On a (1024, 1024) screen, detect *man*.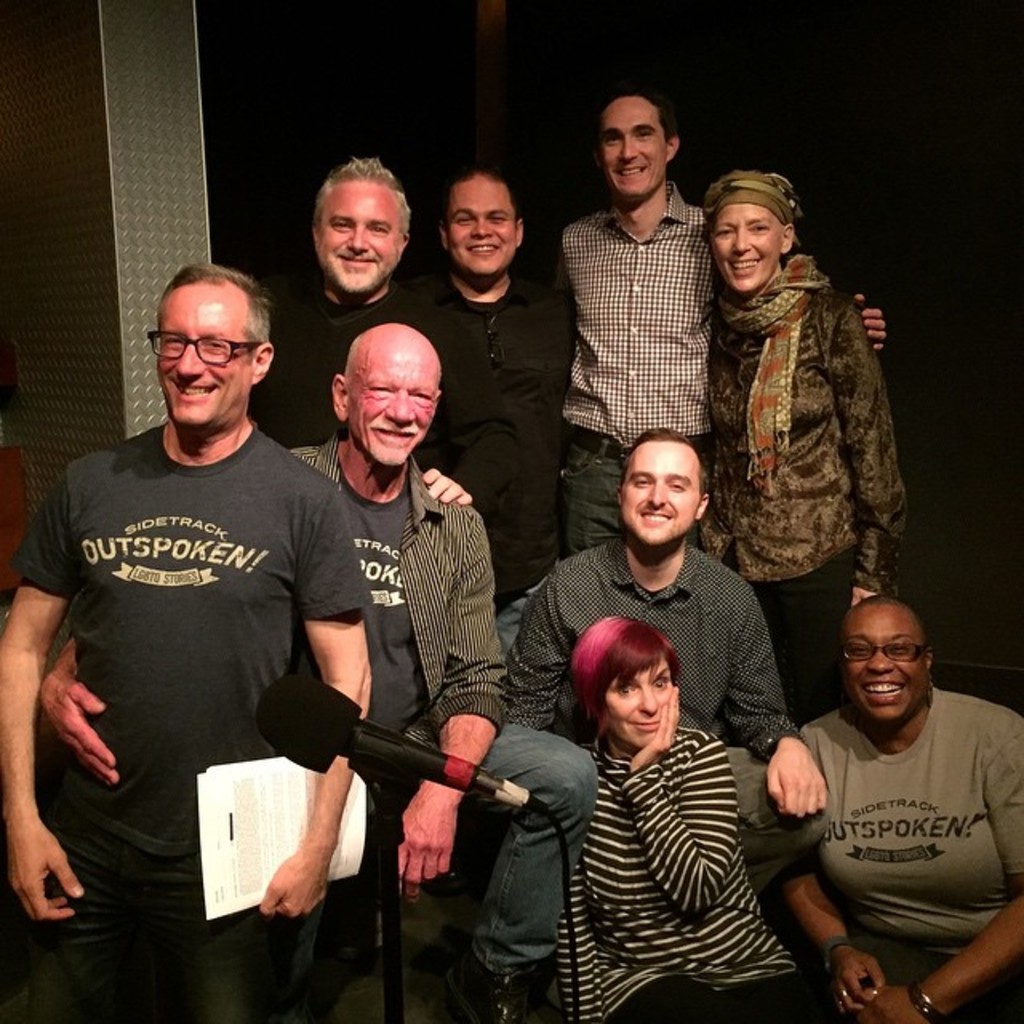
x1=554 y1=88 x2=883 y2=552.
